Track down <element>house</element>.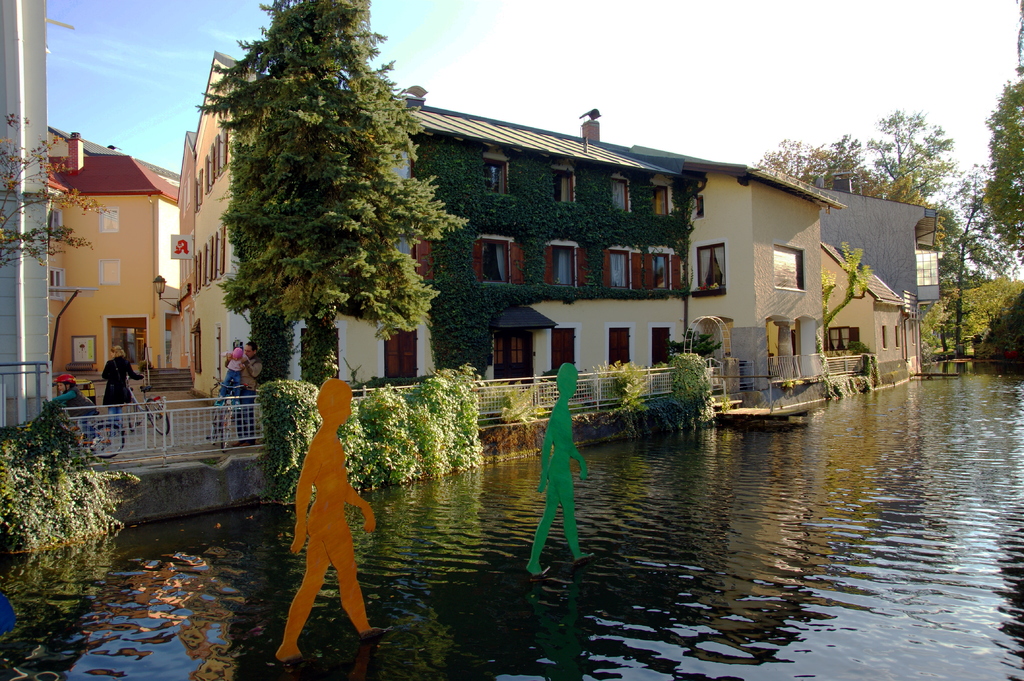
Tracked to rect(810, 184, 943, 319).
